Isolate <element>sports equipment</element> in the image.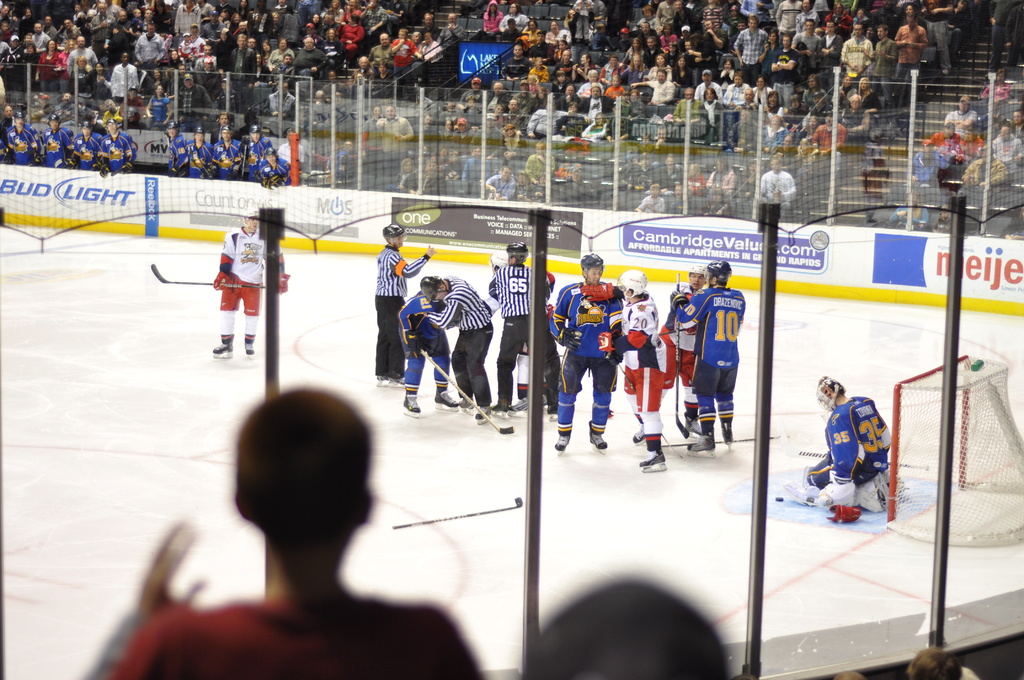
Isolated region: 401/395/420/415.
